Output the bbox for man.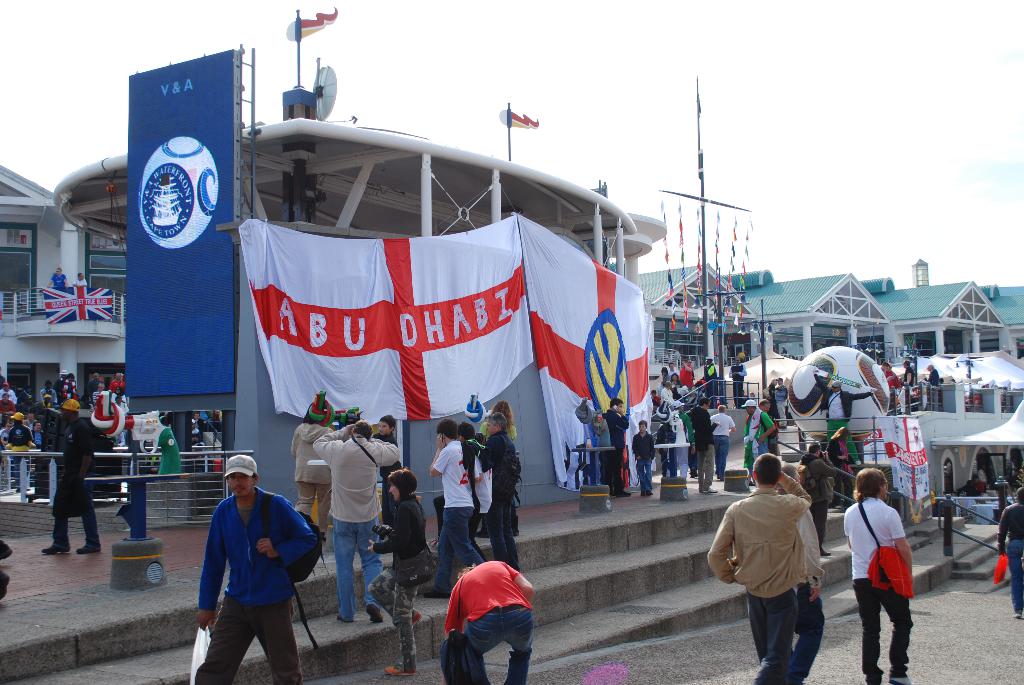
[left=731, top=358, right=750, bottom=407].
